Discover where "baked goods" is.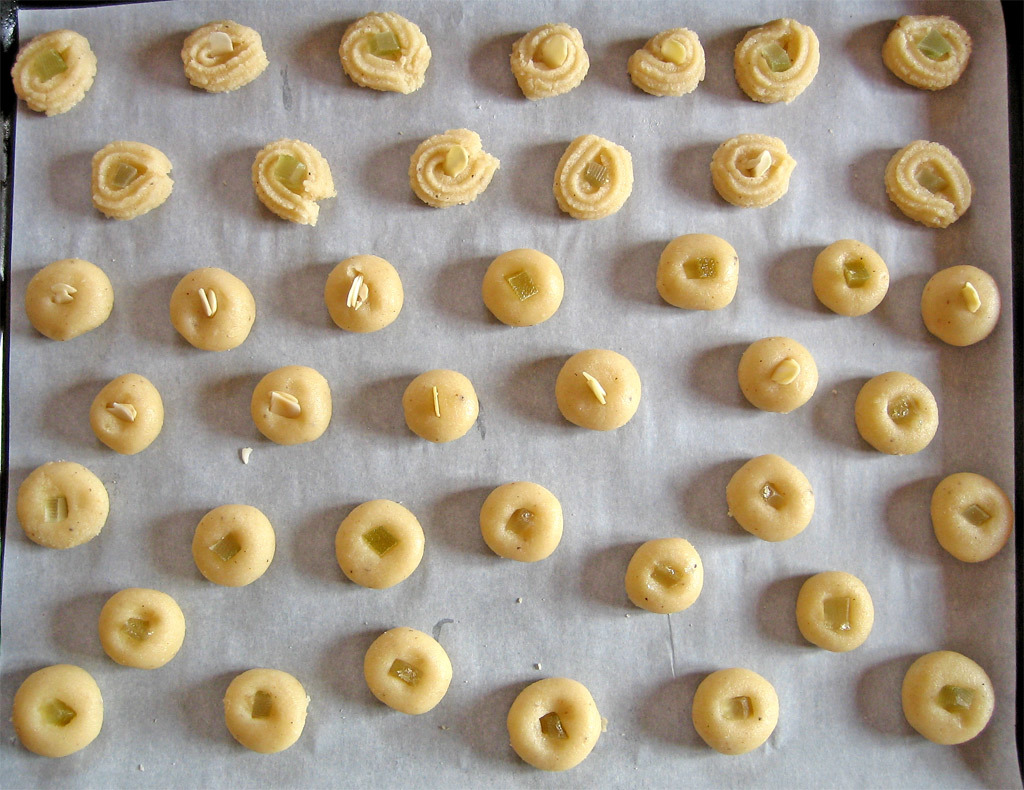
Discovered at <bbox>401, 368, 481, 441</bbox>.
